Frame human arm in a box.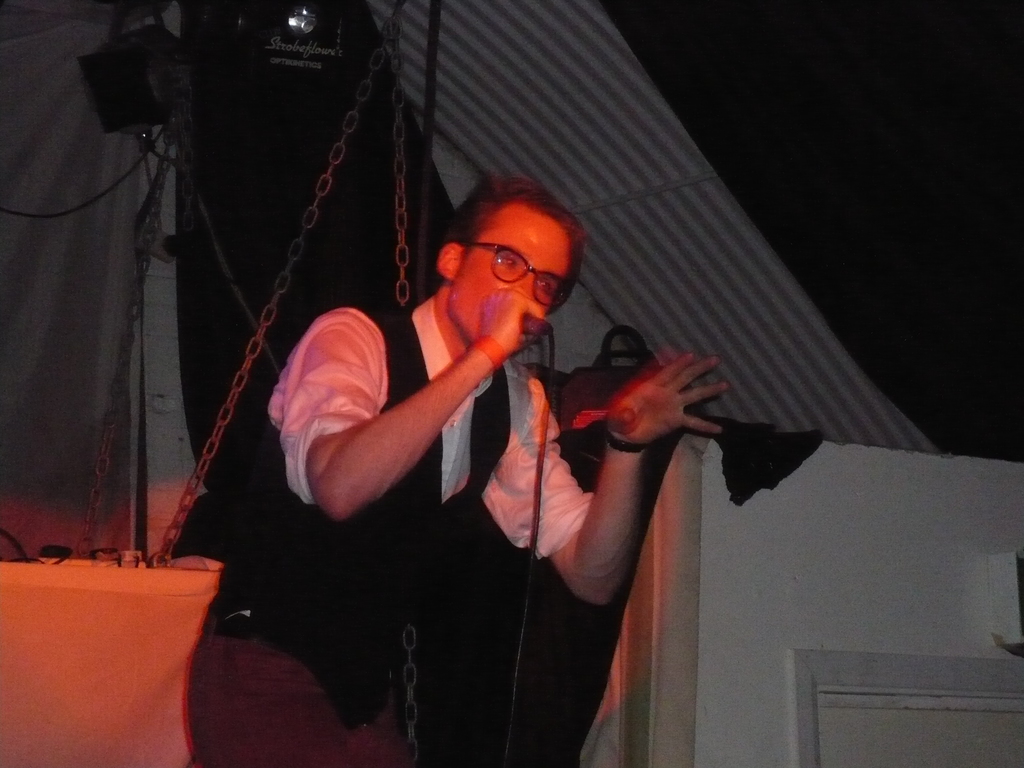
left=284, top=305, right=516, bottom=532.
